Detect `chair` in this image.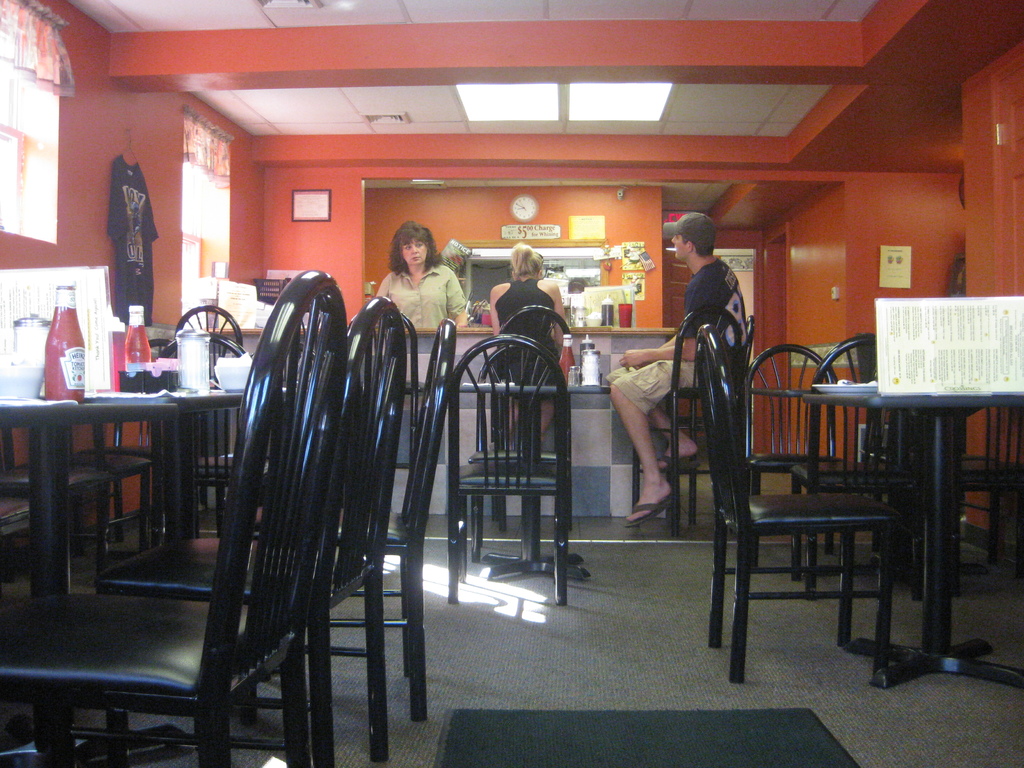
Detection: 251/320/457/722.
